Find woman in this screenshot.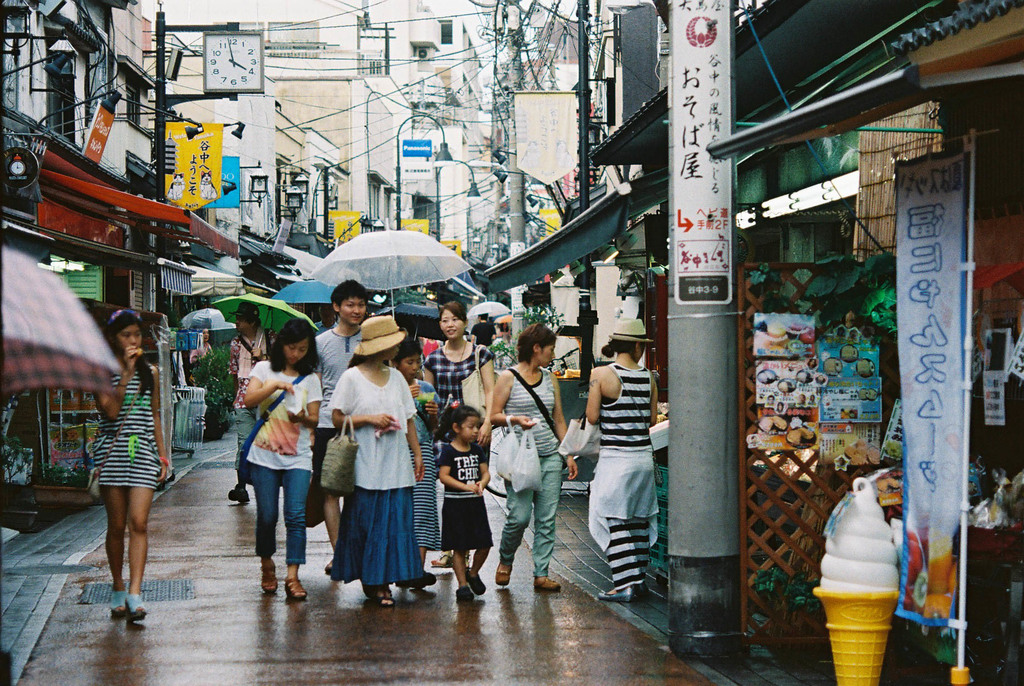
The bounding box for woman is select_region(583, 318, 658, 598).
